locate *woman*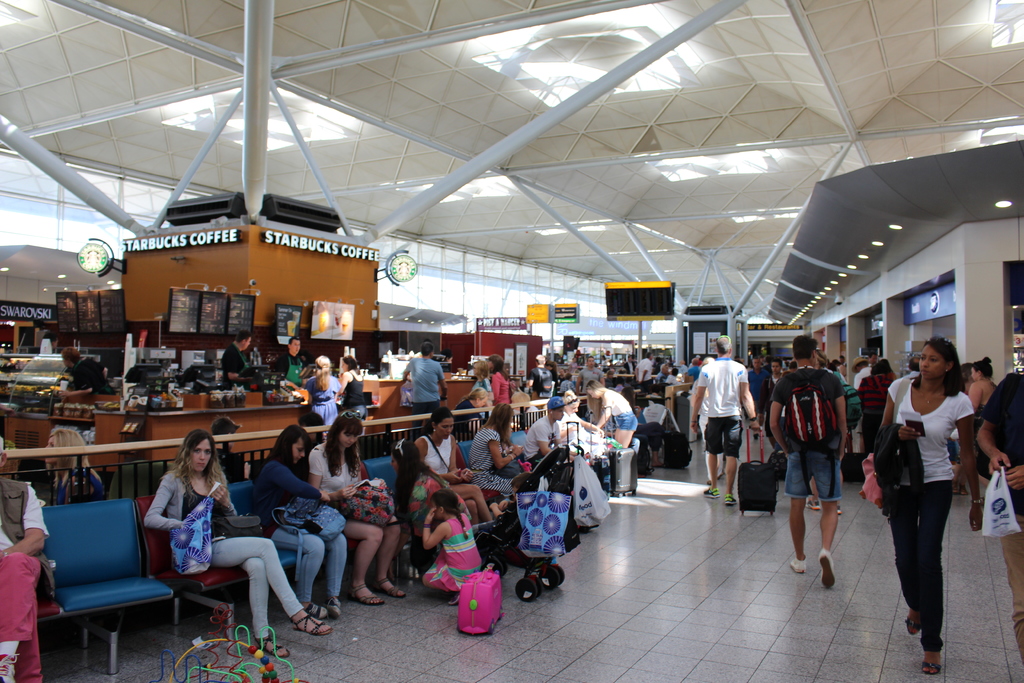
detection(468, 402, 539, 495)
